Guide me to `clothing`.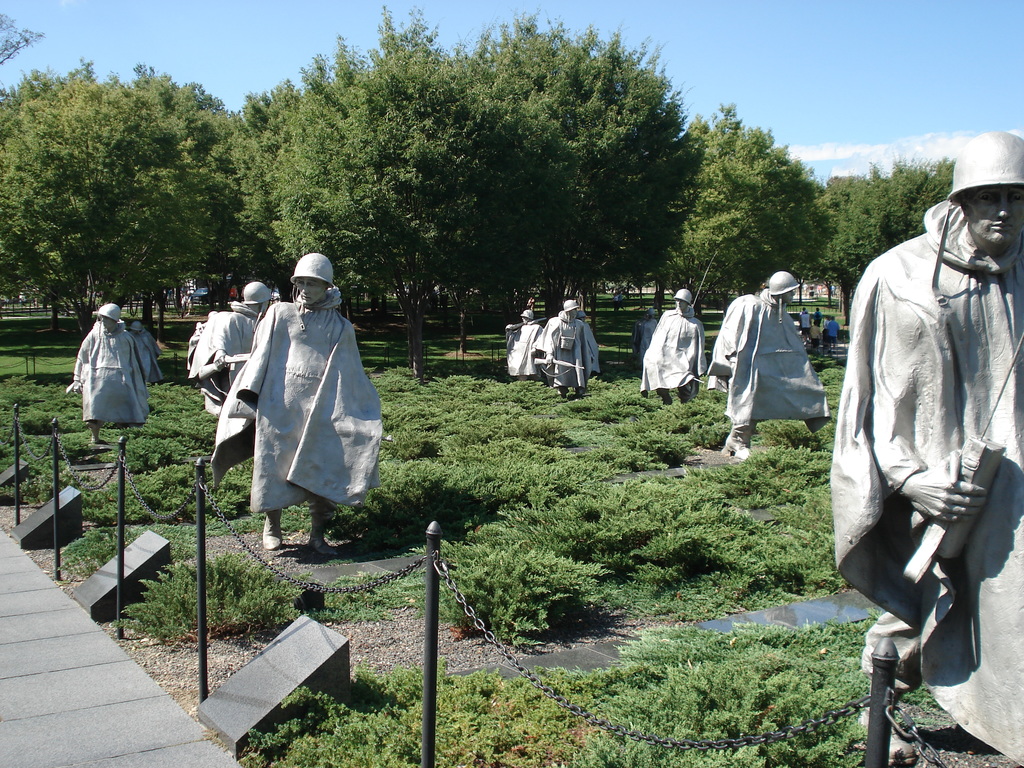
Guidance: x1=206, y1=301, x2=255, y2=396.
